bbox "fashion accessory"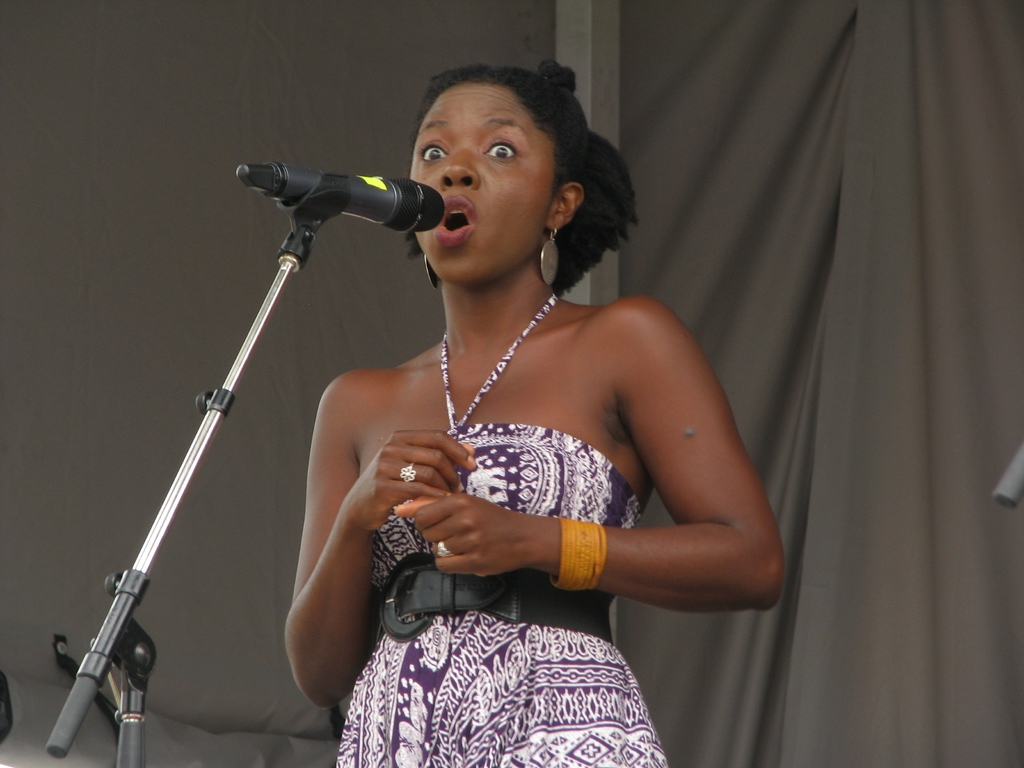
bbox=[426, 253, 439, 289]
